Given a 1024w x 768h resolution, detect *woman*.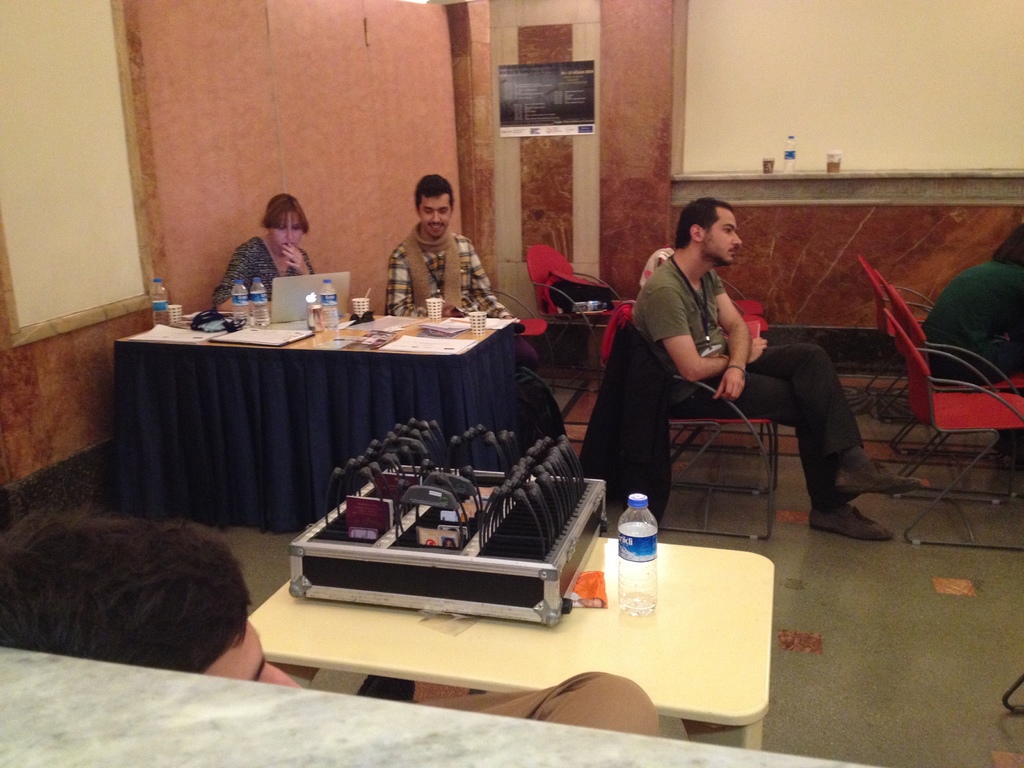
l=211, t=194, r=316, b=318.
